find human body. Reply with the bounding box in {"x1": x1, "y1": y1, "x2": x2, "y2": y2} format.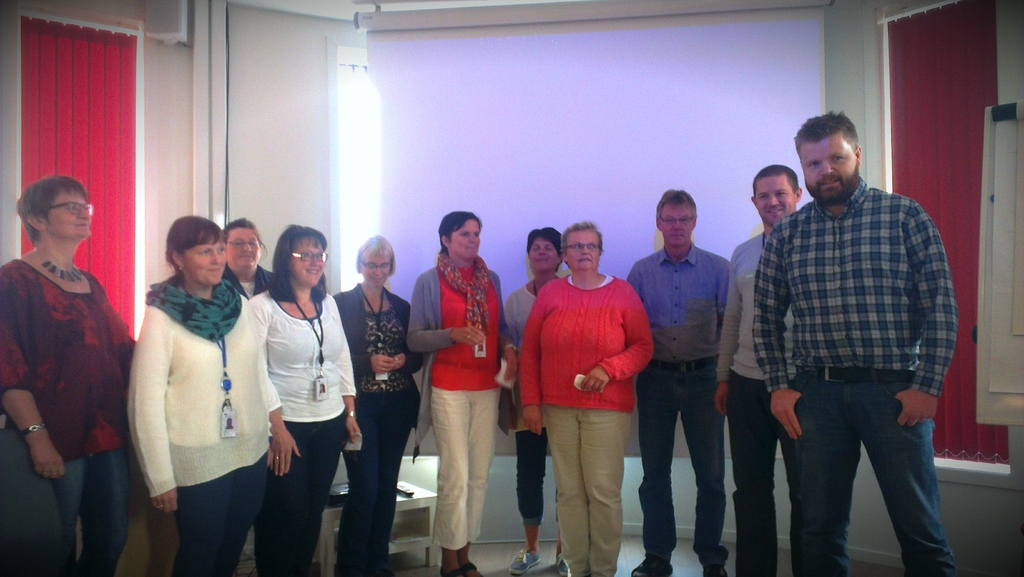
{"x1": 624, "y1": 241, "x2": 729, "y2": 576}.
